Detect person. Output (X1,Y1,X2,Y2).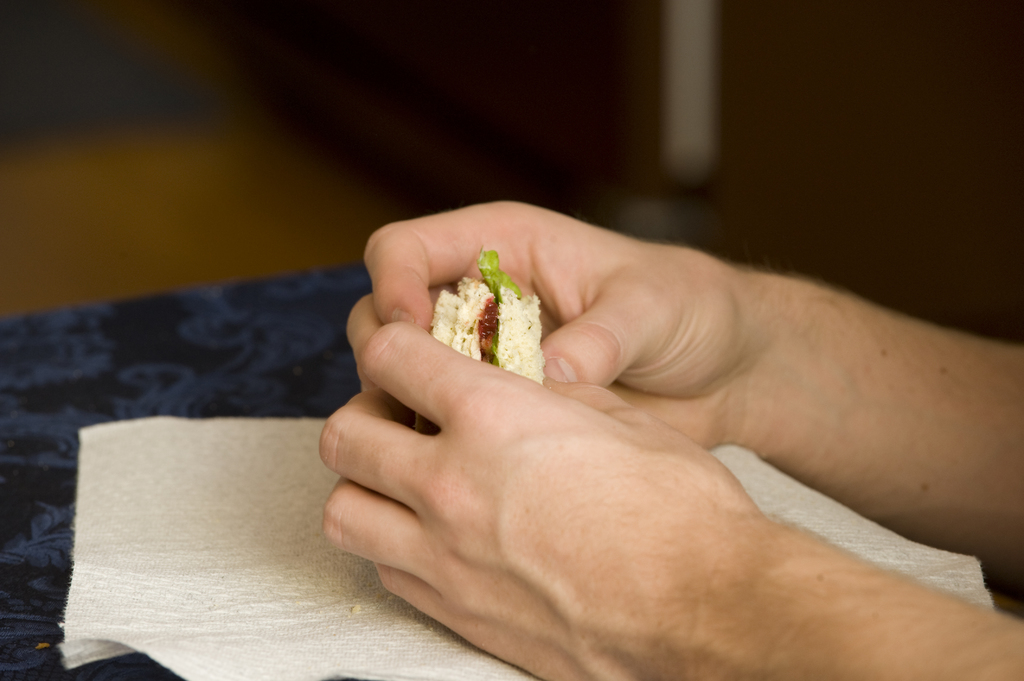
(320,200,1023,680).
